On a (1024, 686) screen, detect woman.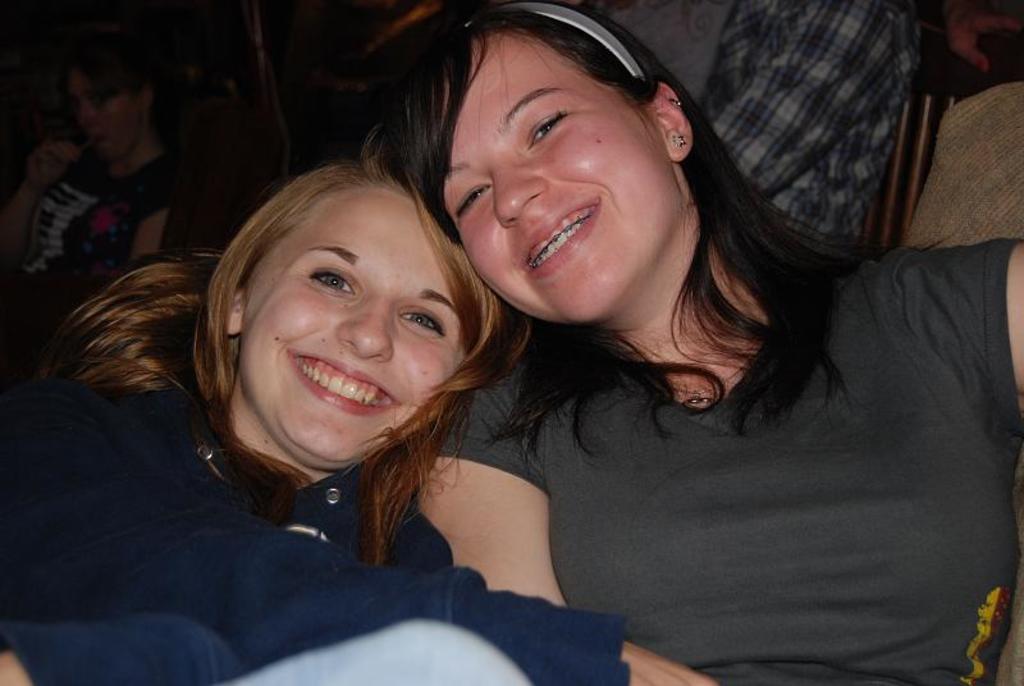
[left=234, top=0, right=1023, bottom=685].
